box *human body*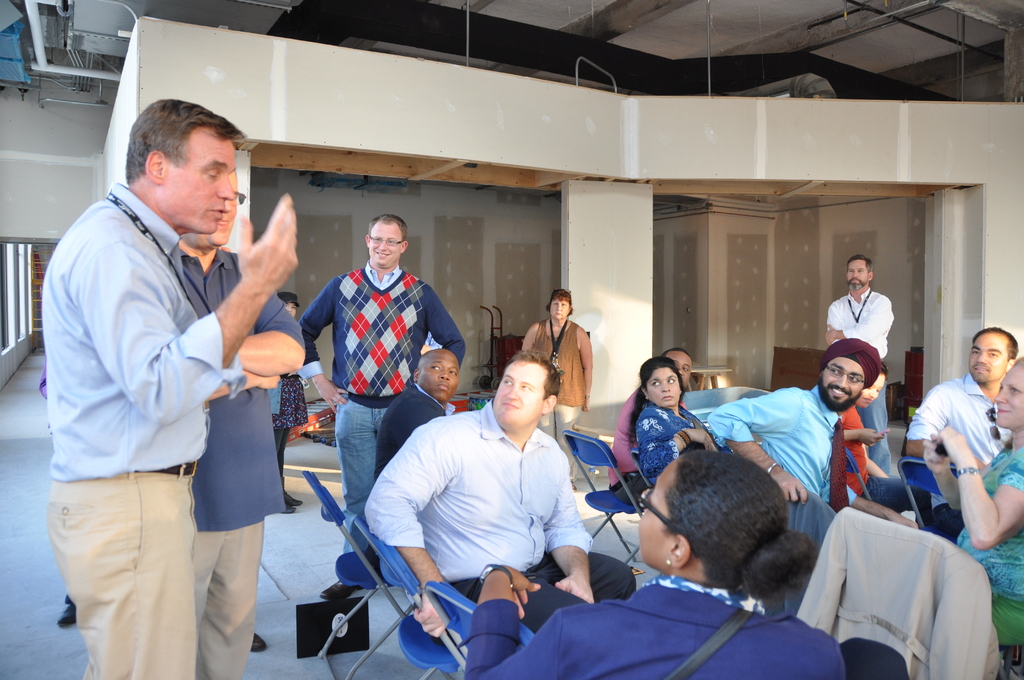
detection(626, 359, 732, 501)
